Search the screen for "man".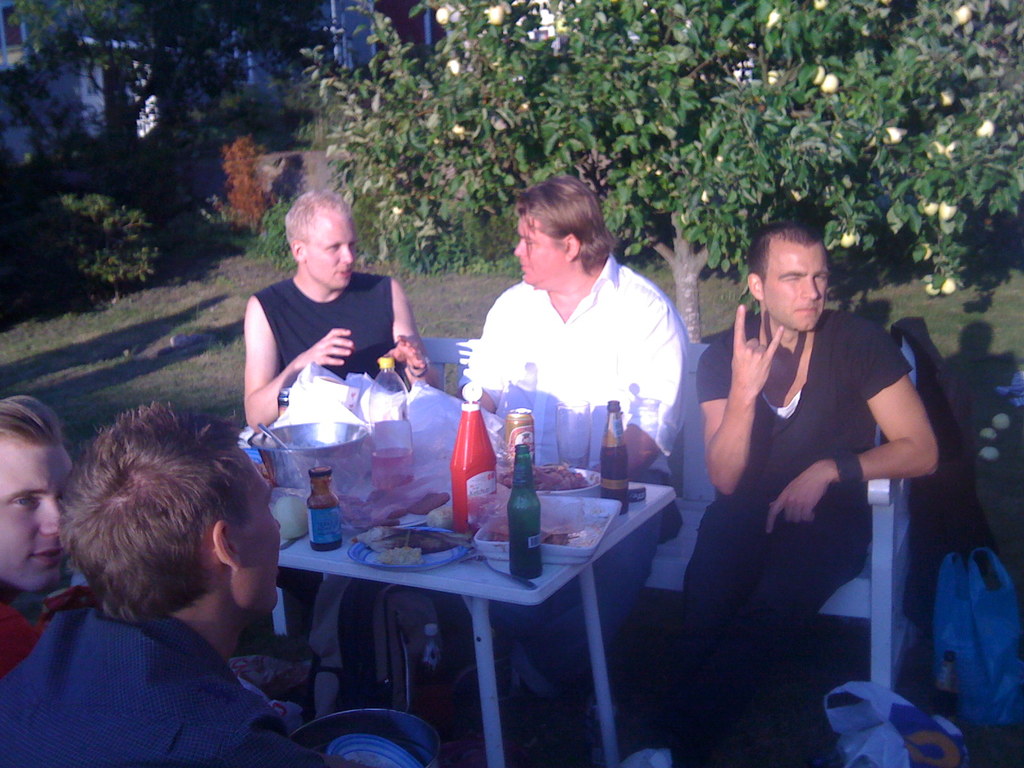
Found at select_region(458, 172, 691, 669).
